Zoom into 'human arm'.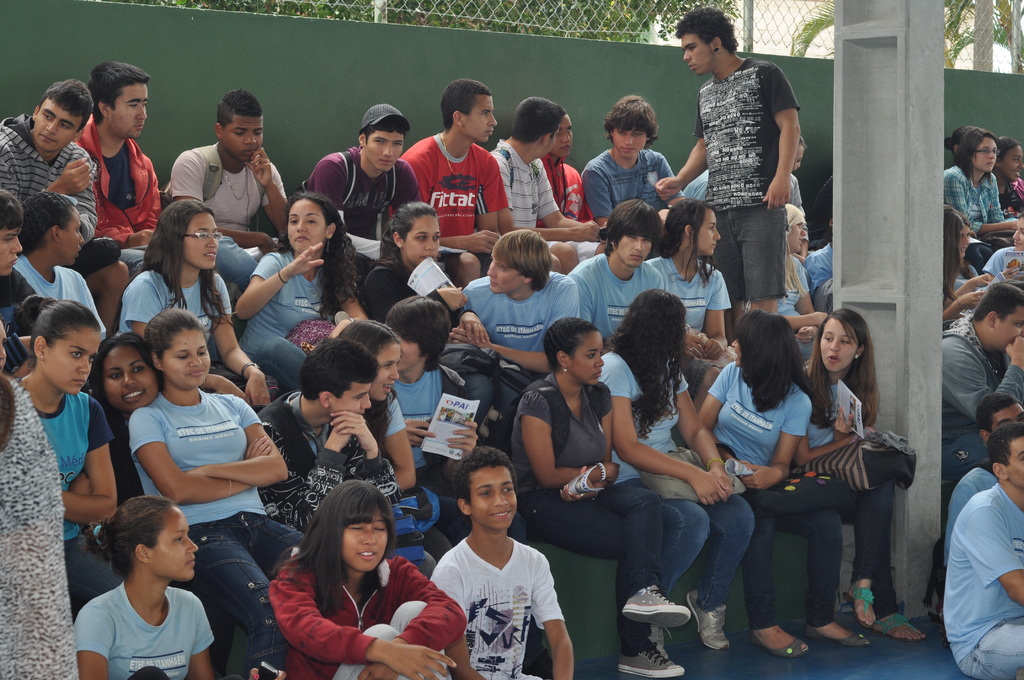
Zoom target: 52/412/113/528.
